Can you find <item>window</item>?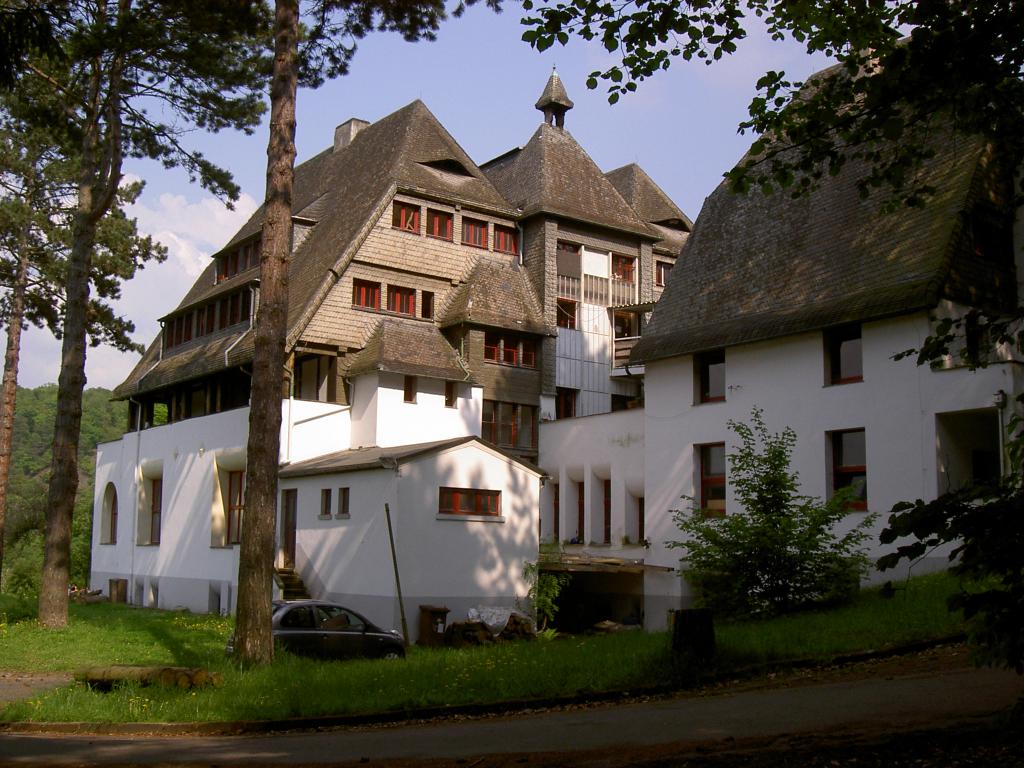
Yes, bounding box: (x1=694, y1=352, x2=723, y2=404).
